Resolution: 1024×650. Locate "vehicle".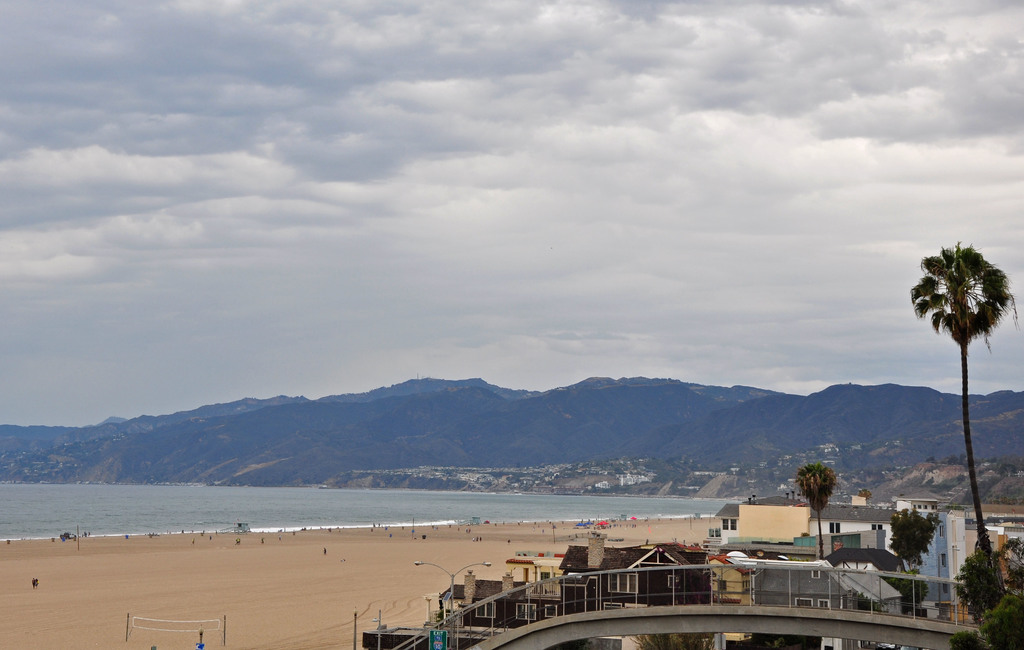
60,531,76,543.
